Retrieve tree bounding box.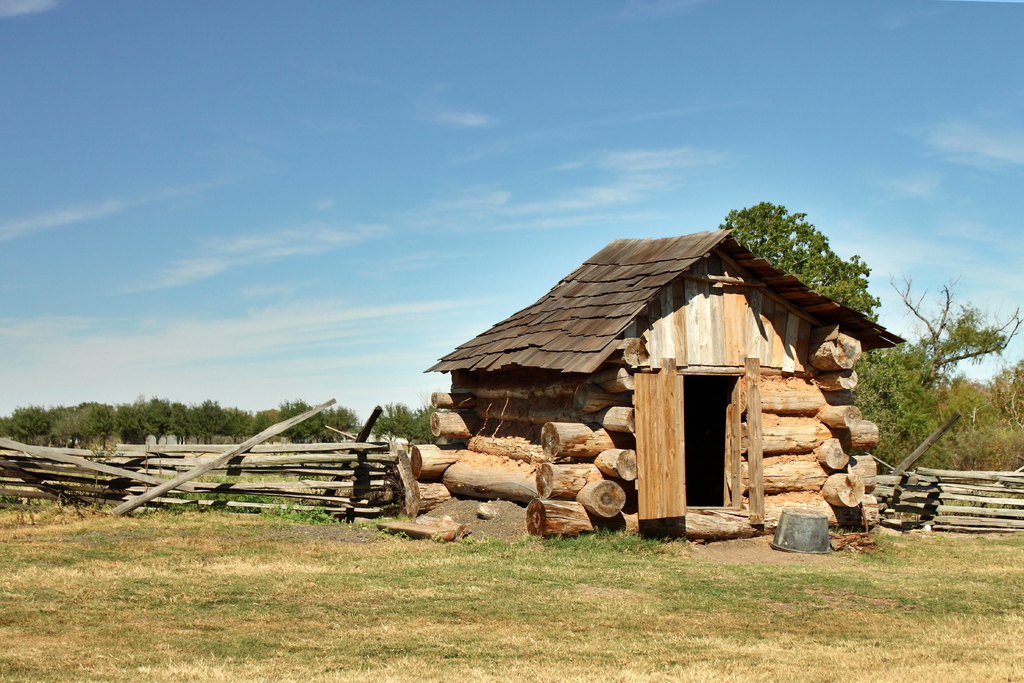
Bounding box: select_region(714, 191, 881, 324).
